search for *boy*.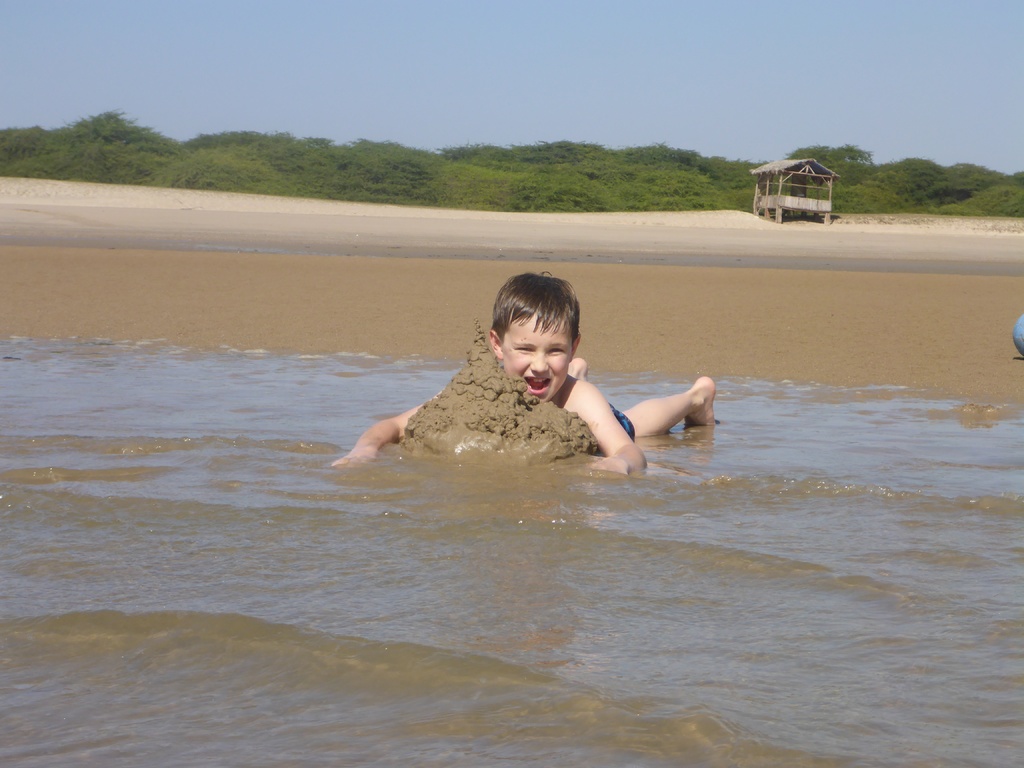
Found at rect(333, 271, 737, 481).
